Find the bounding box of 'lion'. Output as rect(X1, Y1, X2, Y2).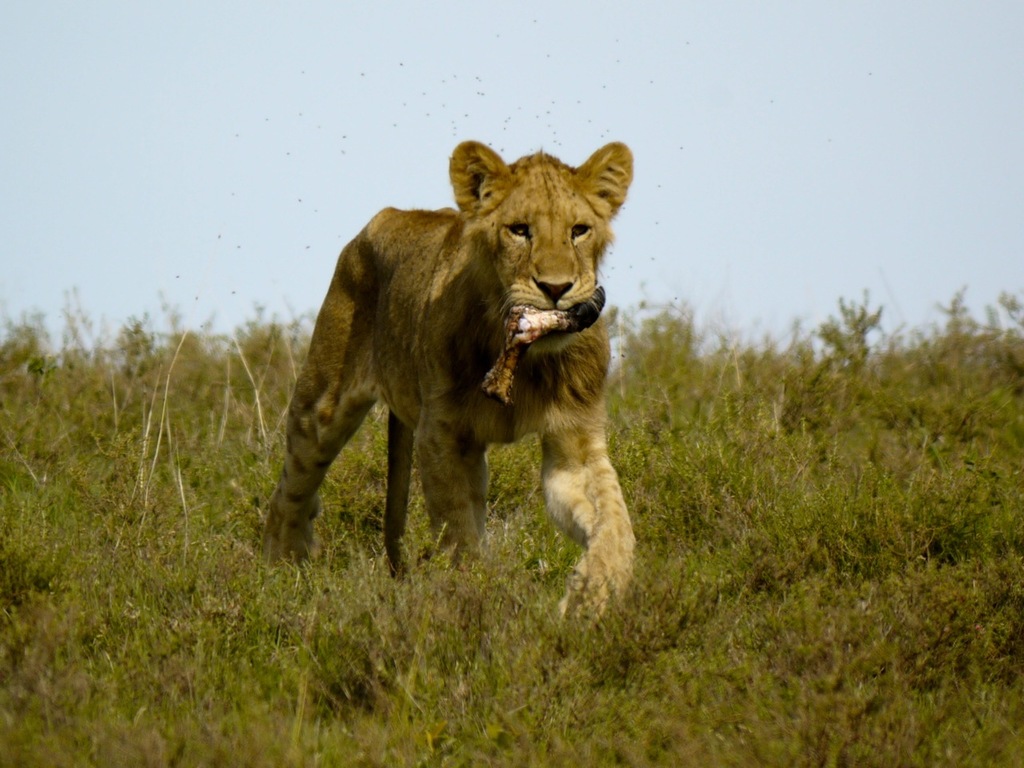
rect(258, 140, 640, 630).
